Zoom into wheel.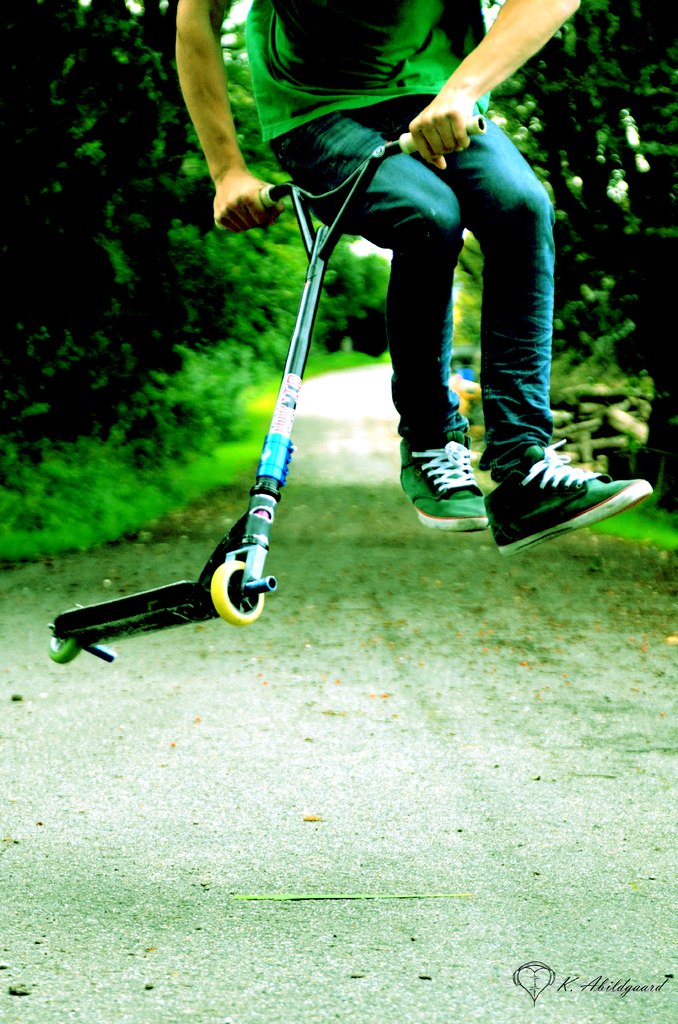
Zoom target: l=214, t=558, r=266, b=621.
